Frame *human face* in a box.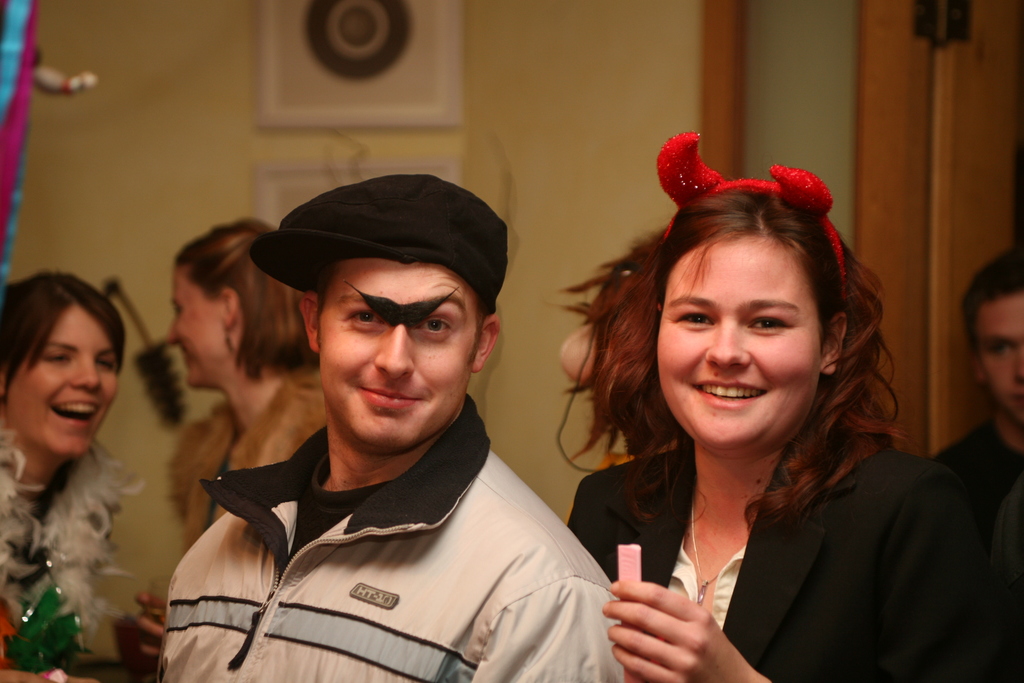
locate(170, 268, 233, 383).
